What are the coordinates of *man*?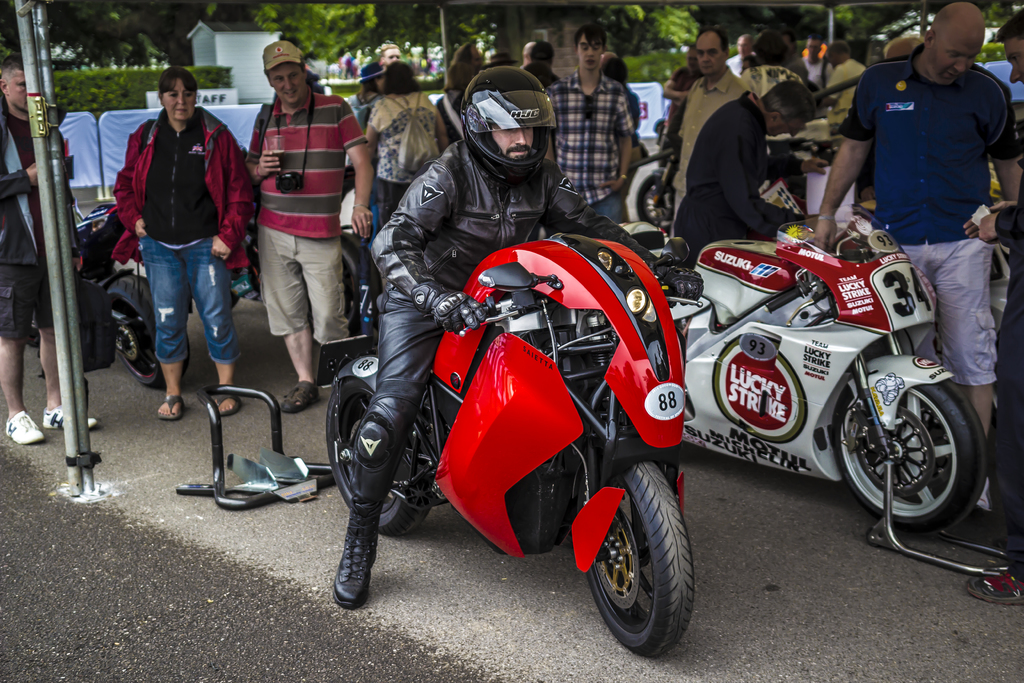
<bbox>829, 39, 874, 136</bbox>.
